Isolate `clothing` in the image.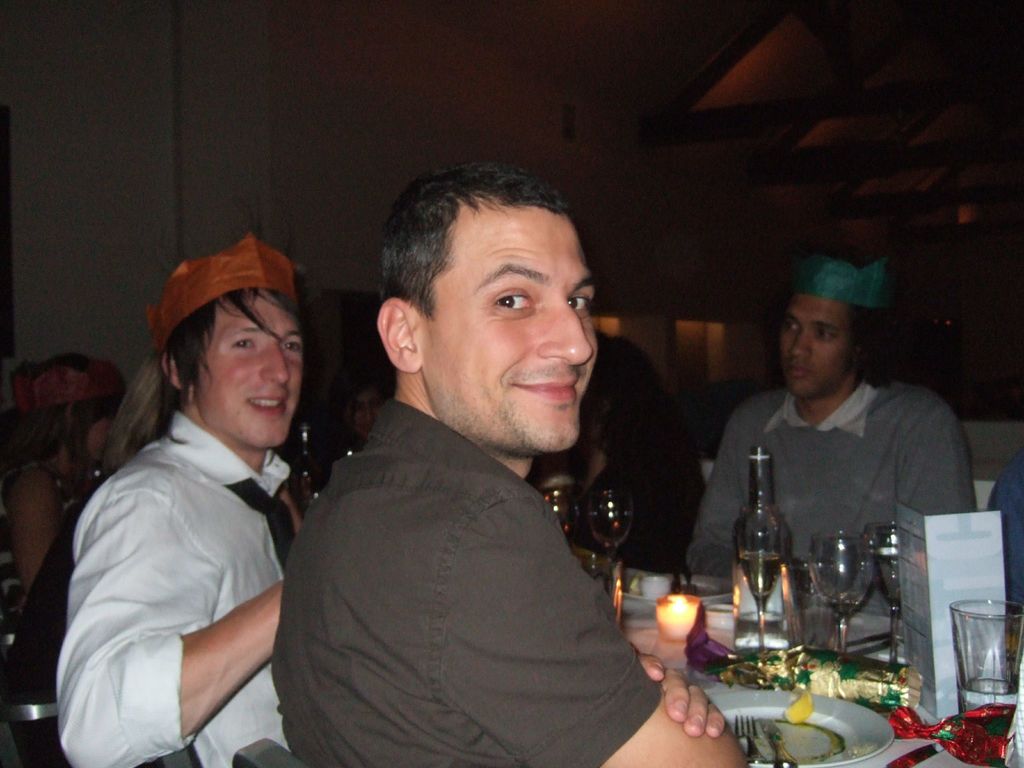
Isolated region: 57 408 294 767.
